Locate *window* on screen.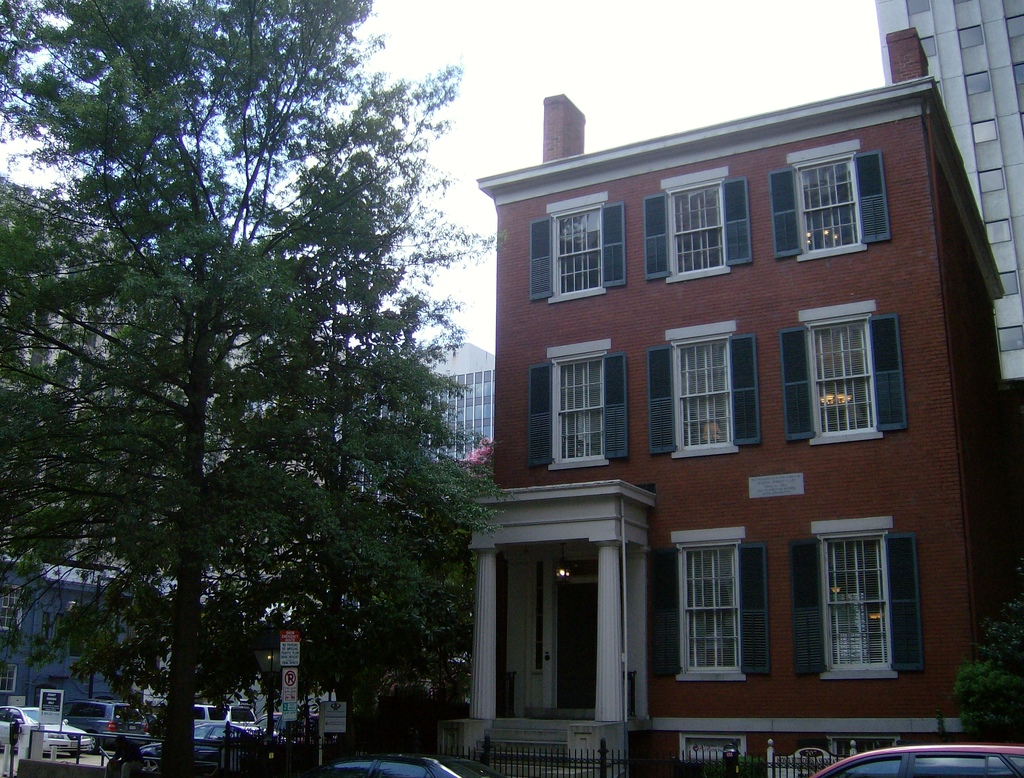
On screen at region(986, 216, 1014, 243).
